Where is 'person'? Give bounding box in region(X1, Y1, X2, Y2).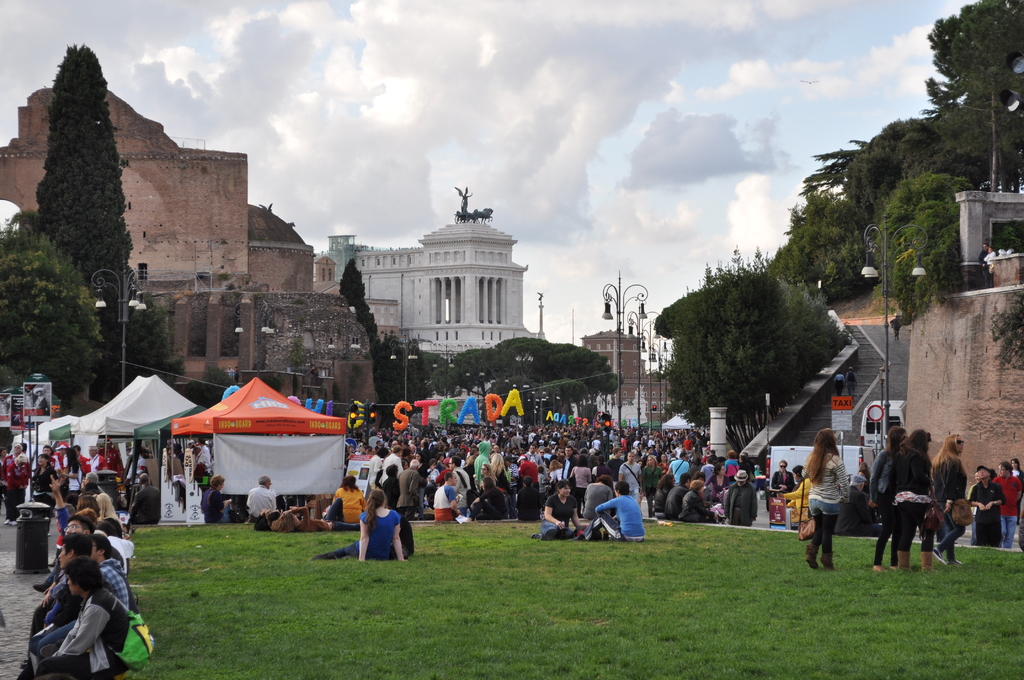
region(316, 476, 369, 530).
